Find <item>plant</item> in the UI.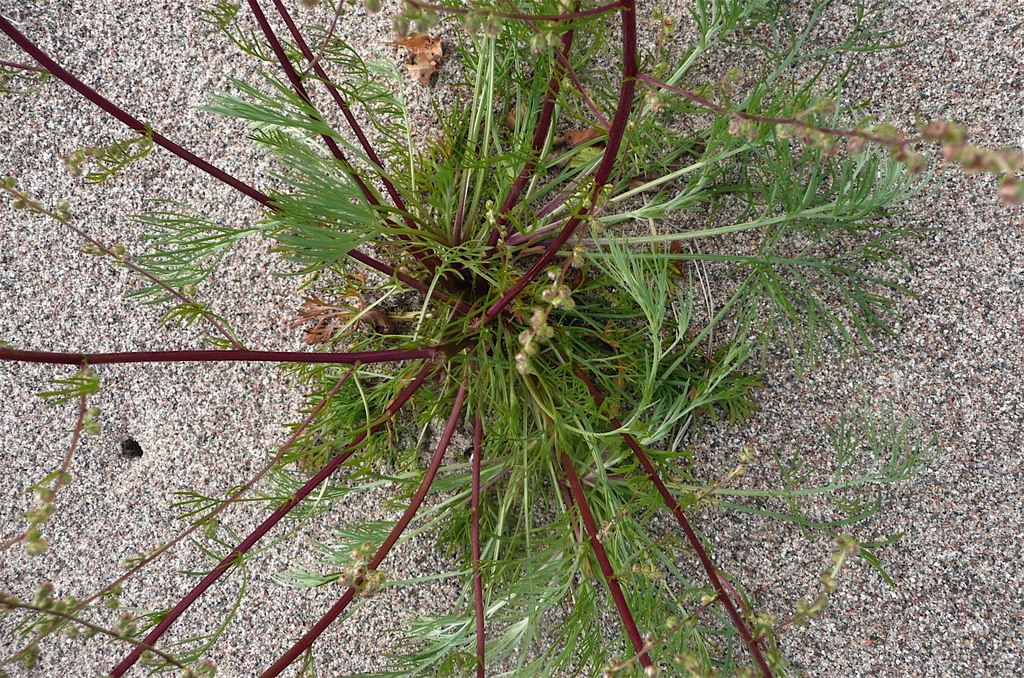
UI element at bbox(0, 31, 933, 658).
